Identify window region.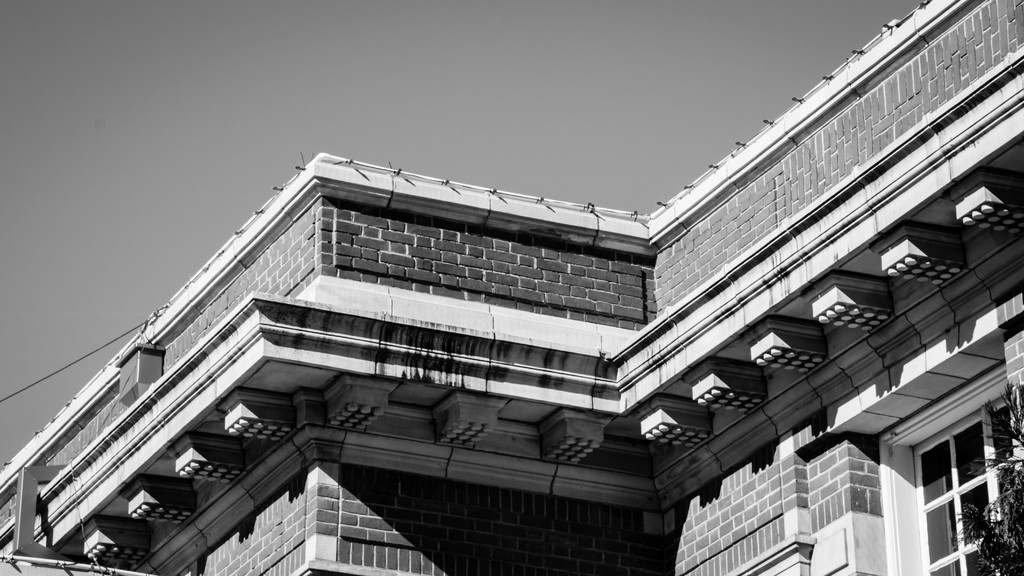
Region: 881 363 1023 575.
